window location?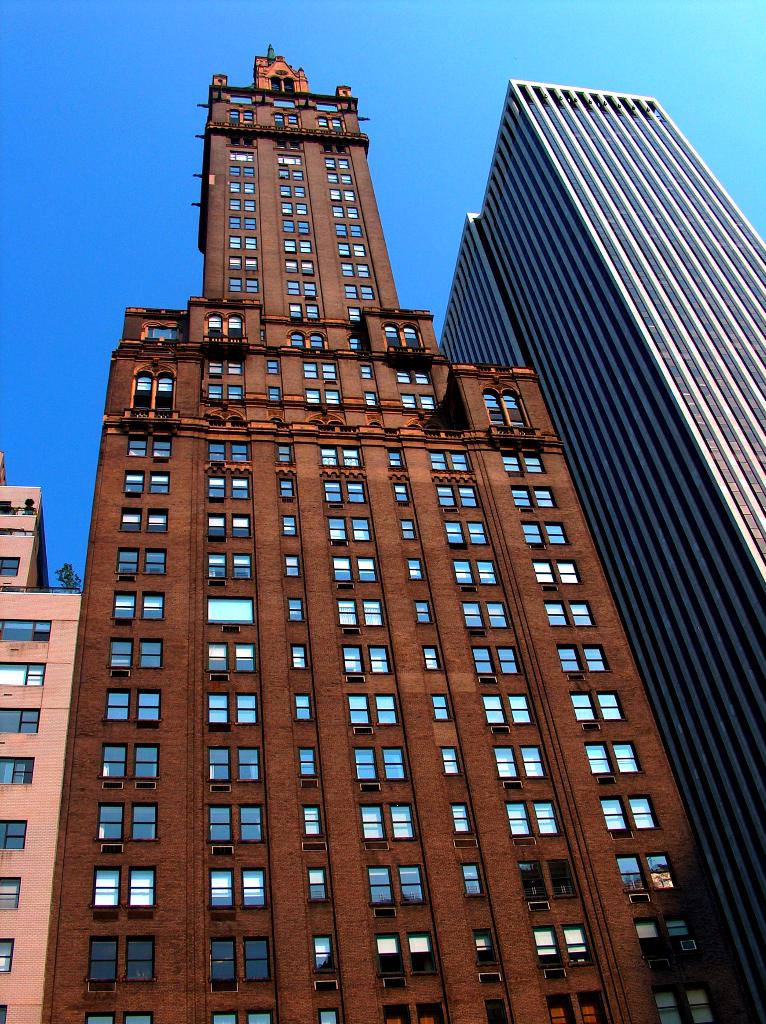
(206, 804, 264, 846)
